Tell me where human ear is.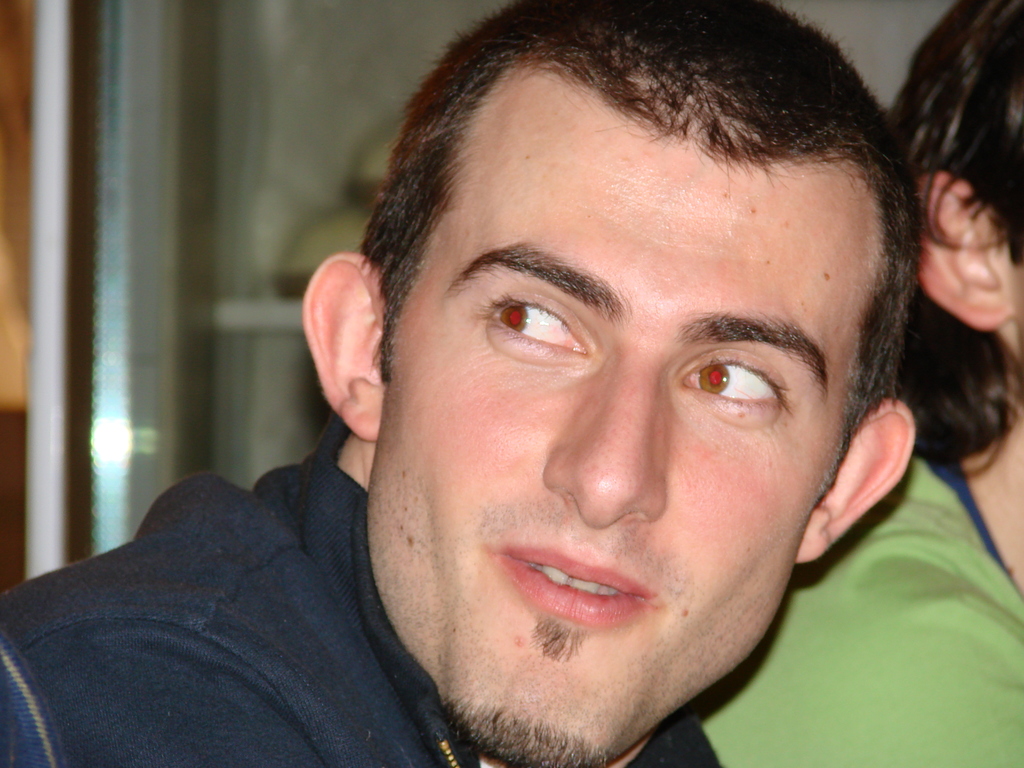
human ear is at x1=915 y1=172 x2=1009 y2=329.
